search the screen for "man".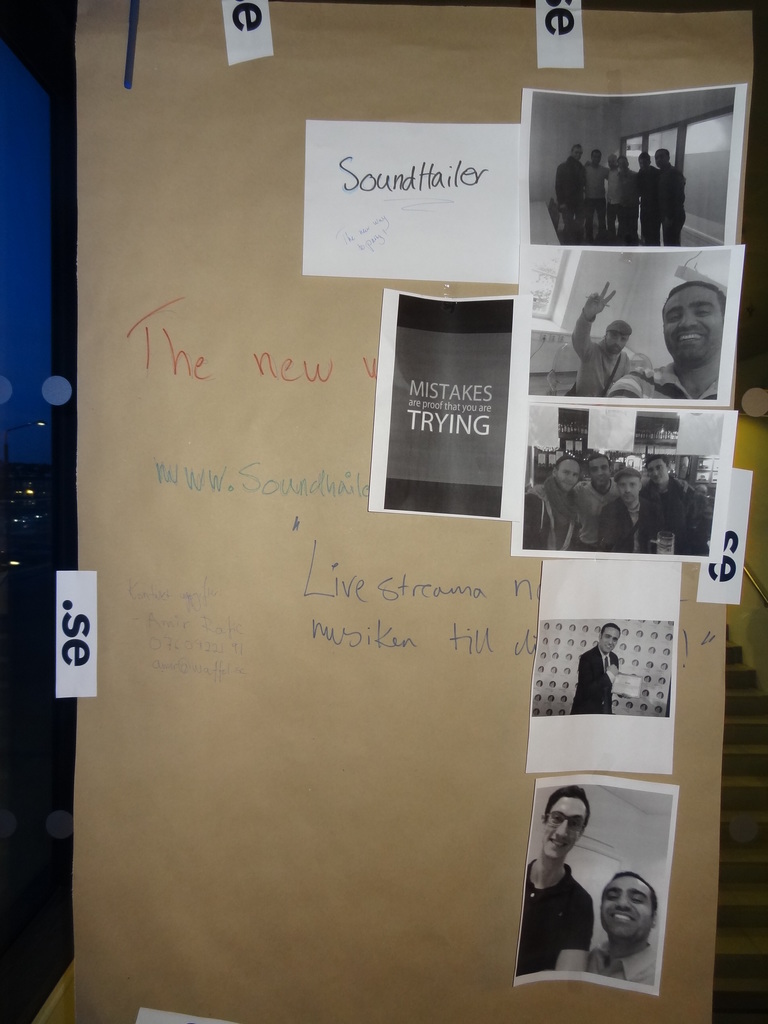
Found at x1=576 y1=618 x2=614 y2=721.
